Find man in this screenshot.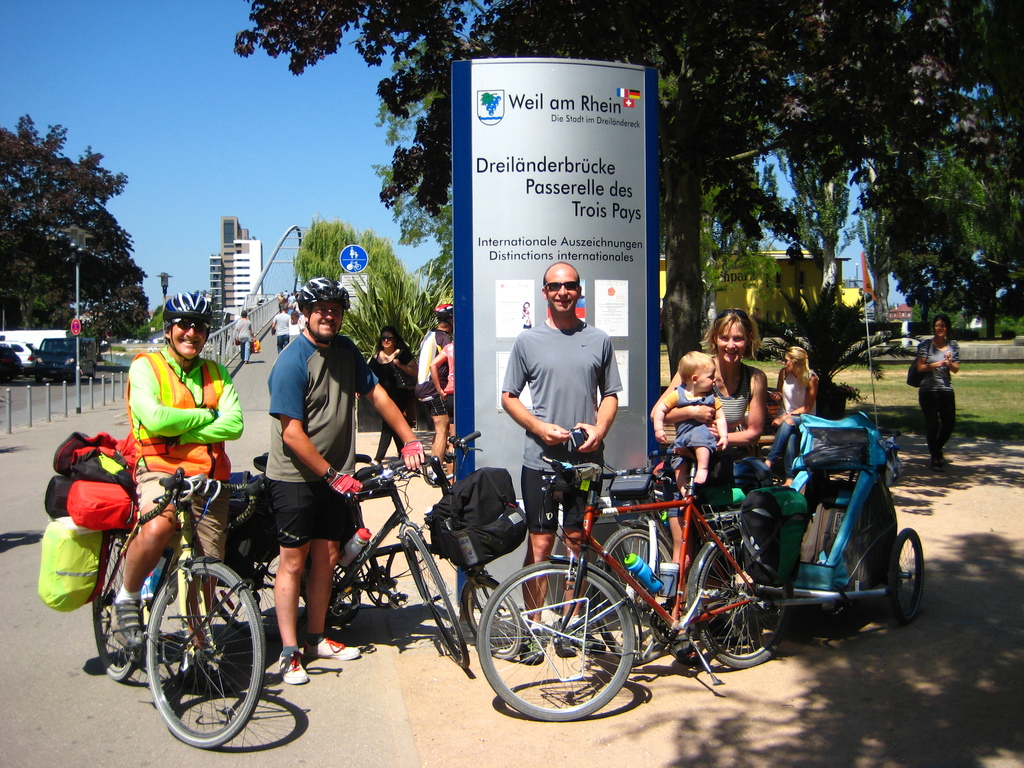
The bounding box for man is (left=288, top=310, right=304, bottom=342).
